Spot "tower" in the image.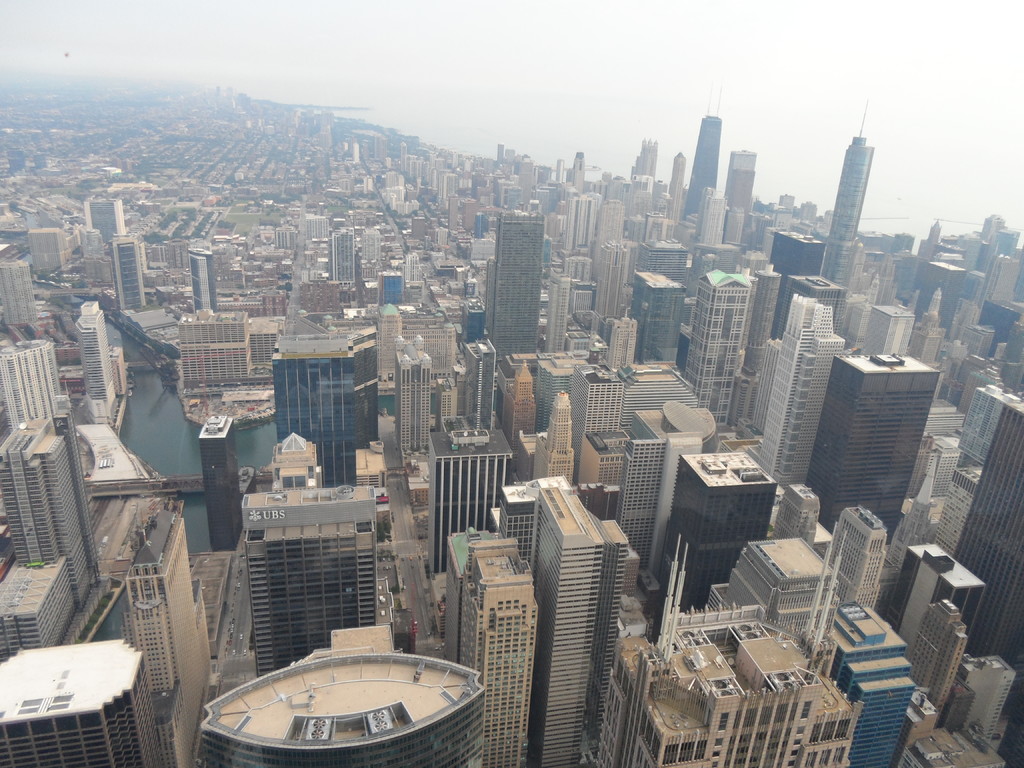
"tower" found at Rect(517, 400, 579, 498).
